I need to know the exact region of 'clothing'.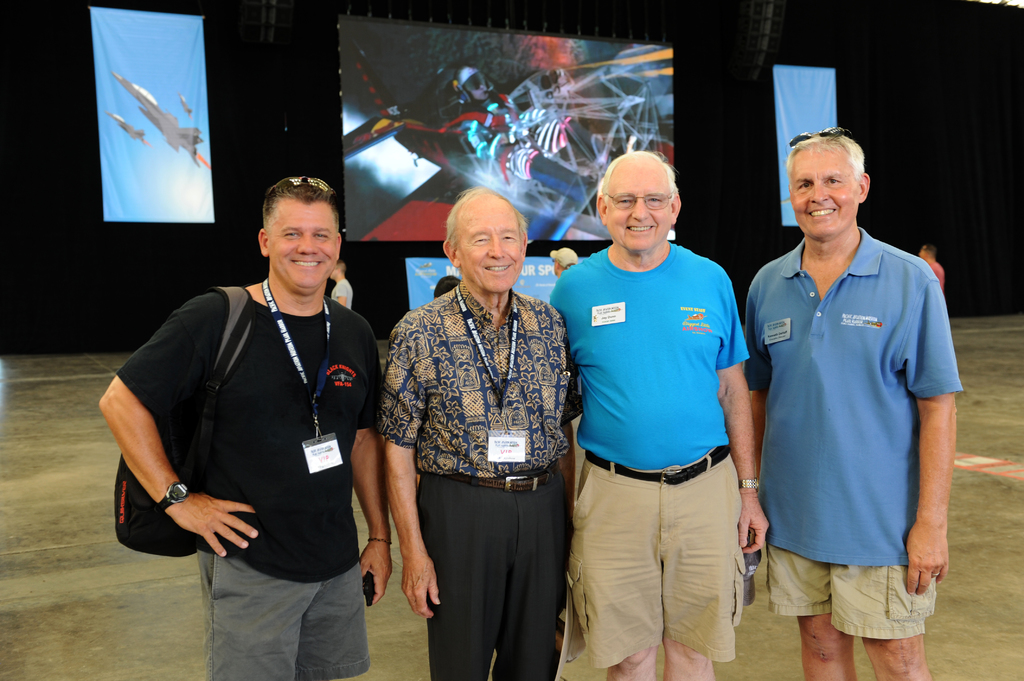
Region: 120/282/381/680.
